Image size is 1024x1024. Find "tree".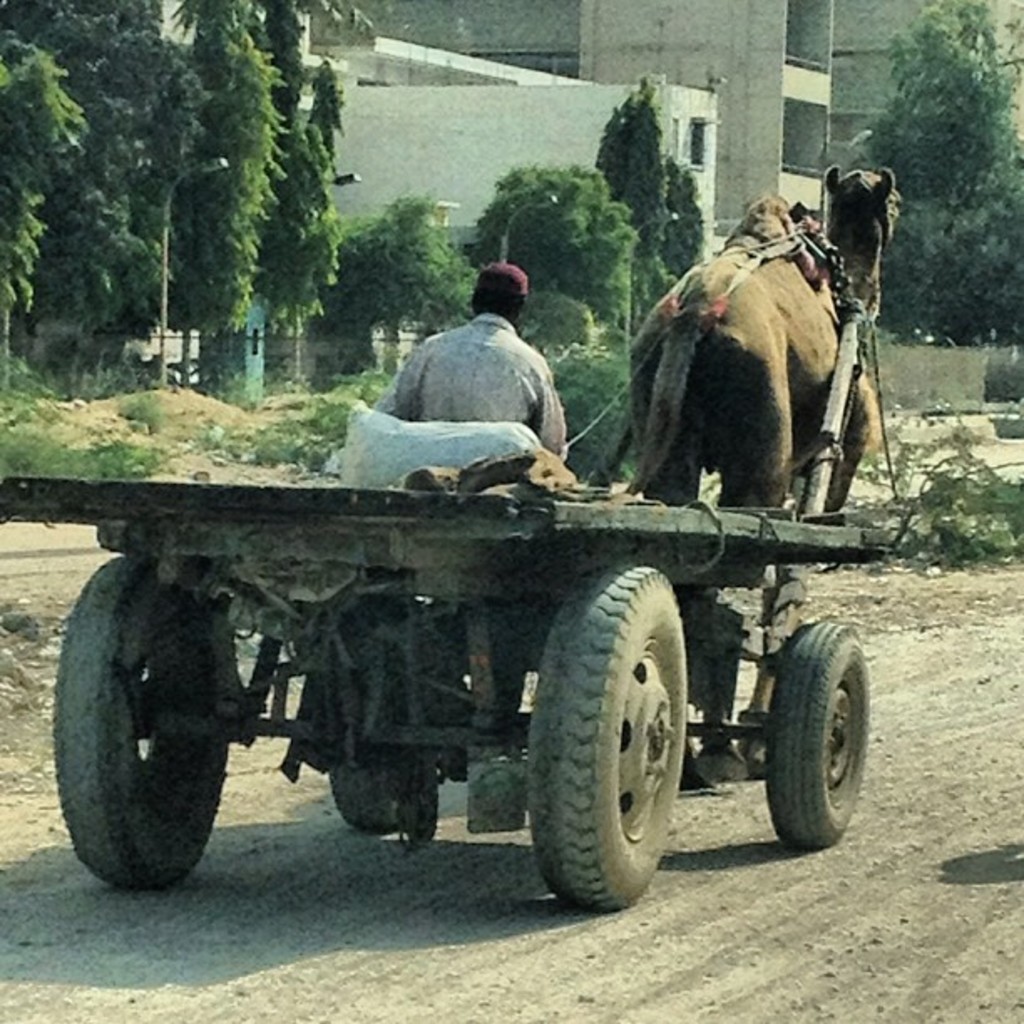
x1=463, y1=161, x2=627, y2=323.
